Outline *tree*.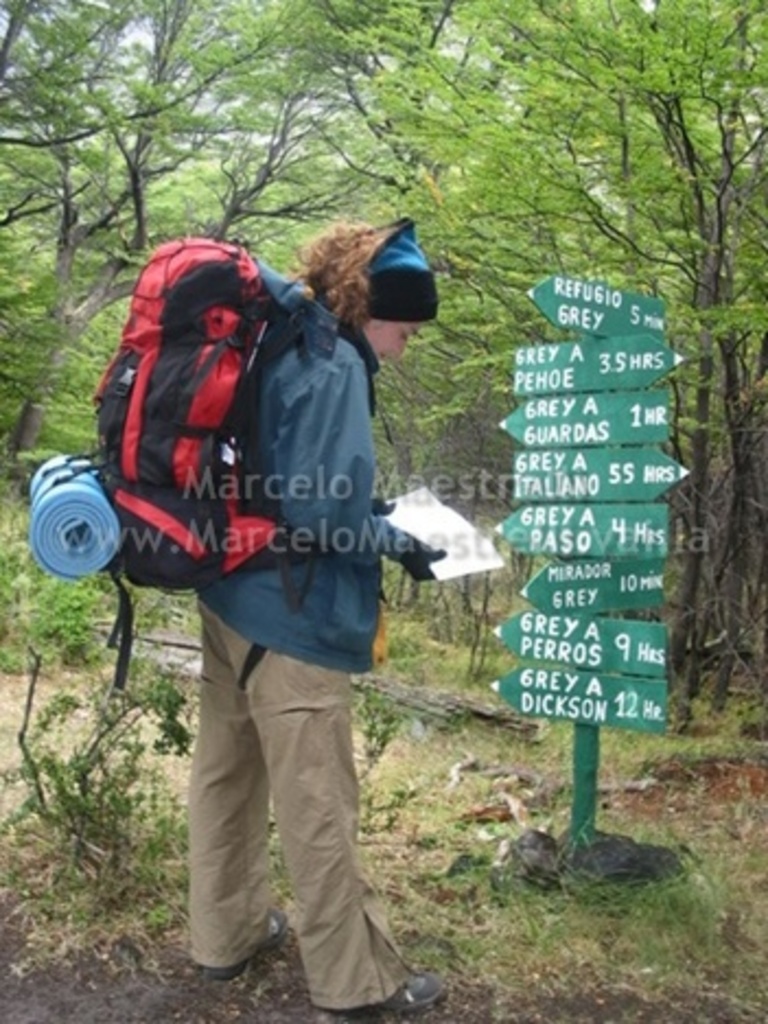
Outline: pyautogui.locateOnScreen(648, 0, 766, 733).
